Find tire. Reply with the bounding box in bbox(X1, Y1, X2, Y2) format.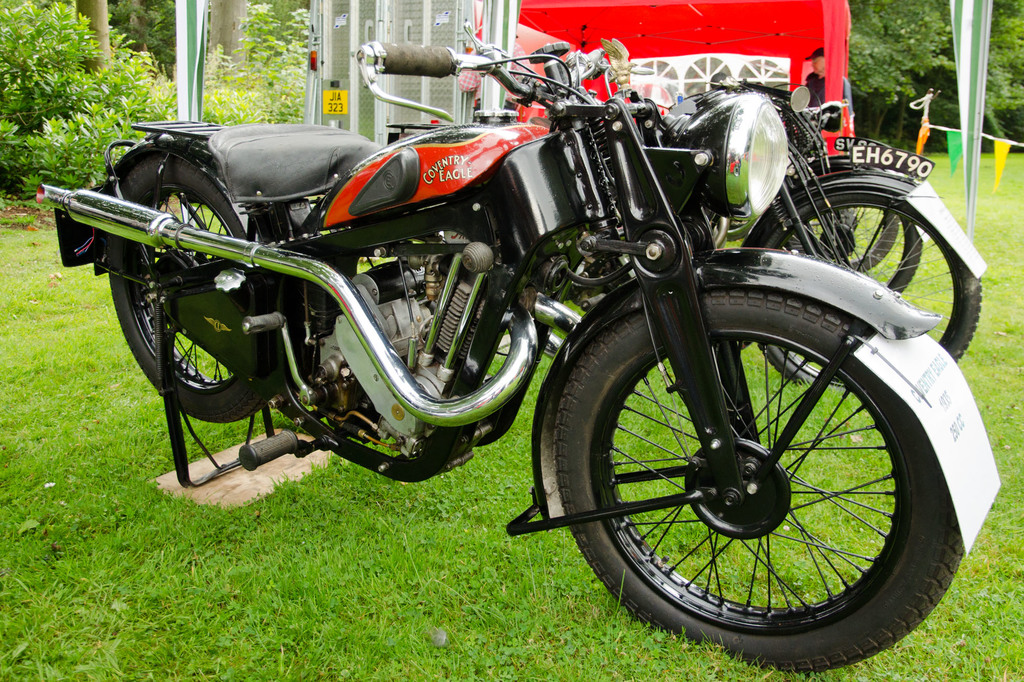
bbox(559, 278, 956, 673).
